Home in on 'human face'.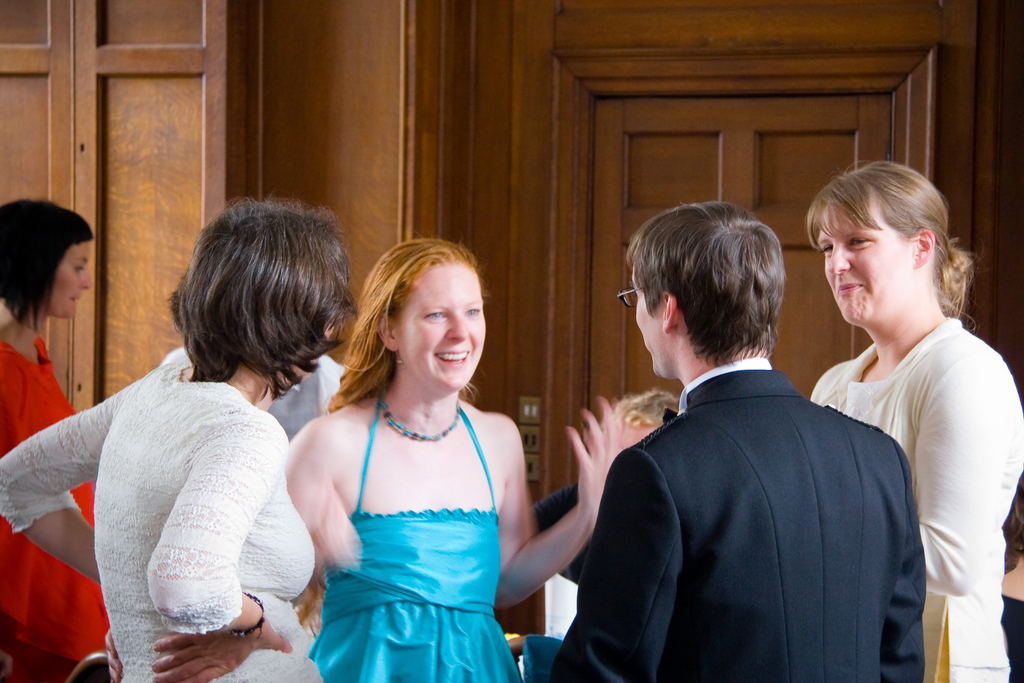
Homed in at [398, 267, 489, 390].
